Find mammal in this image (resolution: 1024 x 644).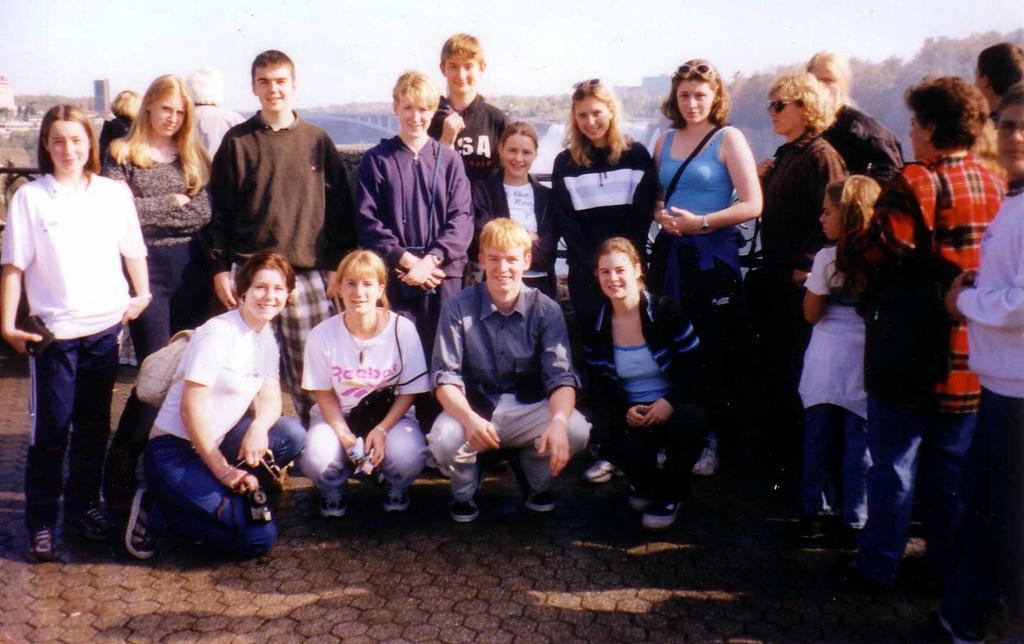
rect(972, 39, 1023, 124).
